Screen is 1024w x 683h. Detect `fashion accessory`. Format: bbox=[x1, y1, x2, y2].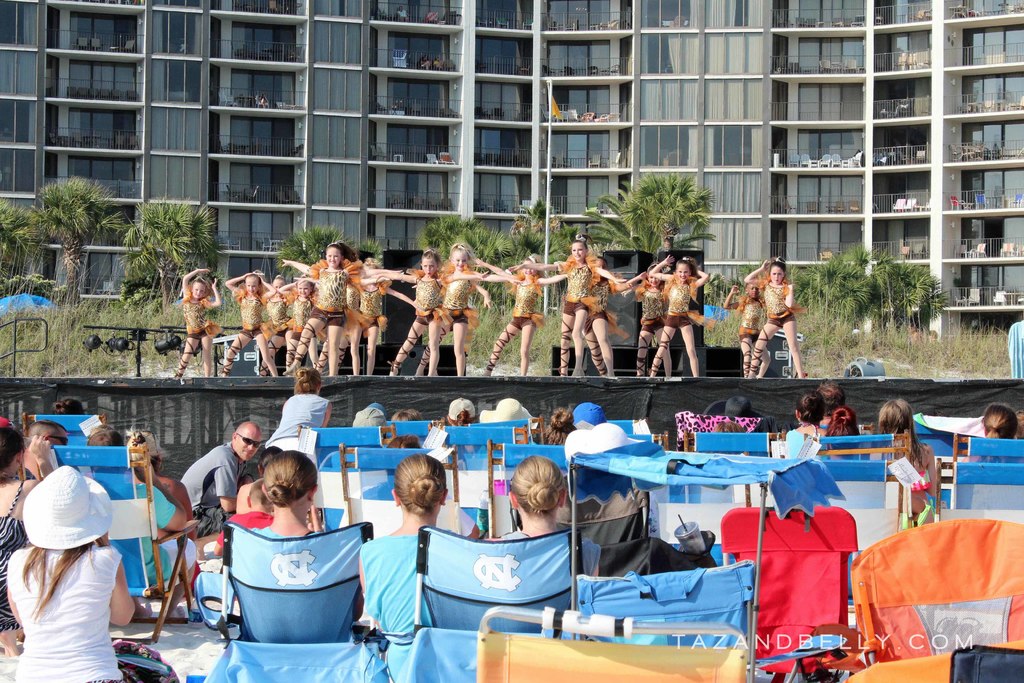
bbox=[563, 422, 638, 463].
